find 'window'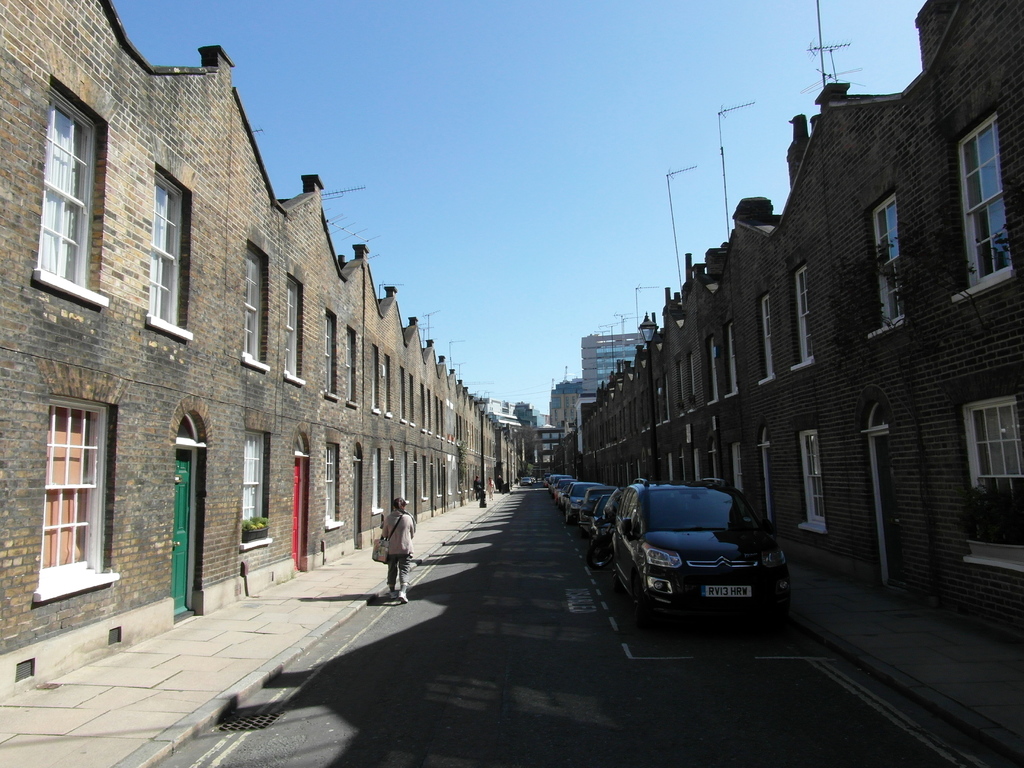
435, 460, 444, 499
